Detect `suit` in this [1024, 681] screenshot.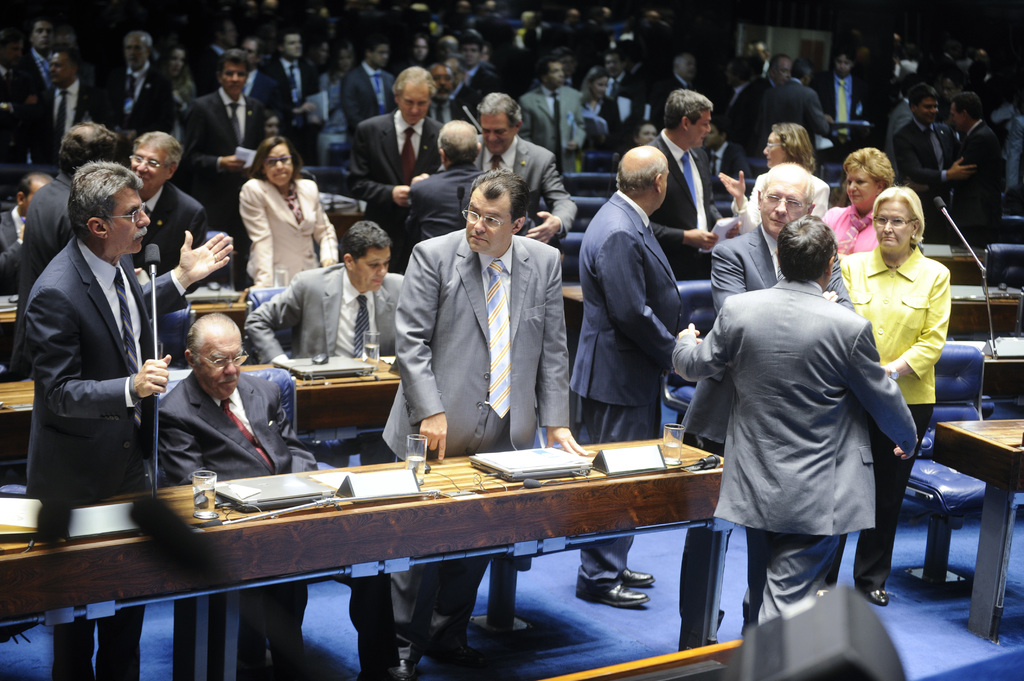
Detection: (951, 118, 1009, 250).
